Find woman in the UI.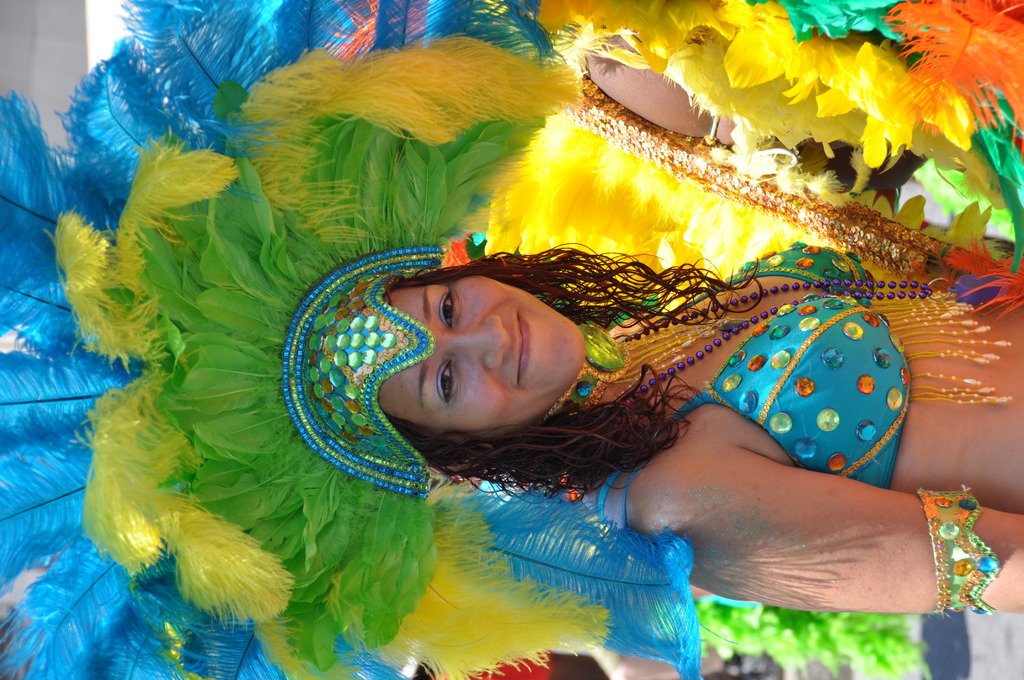
UI element at x1=67 y1=54 x2=1023 y2=637.
